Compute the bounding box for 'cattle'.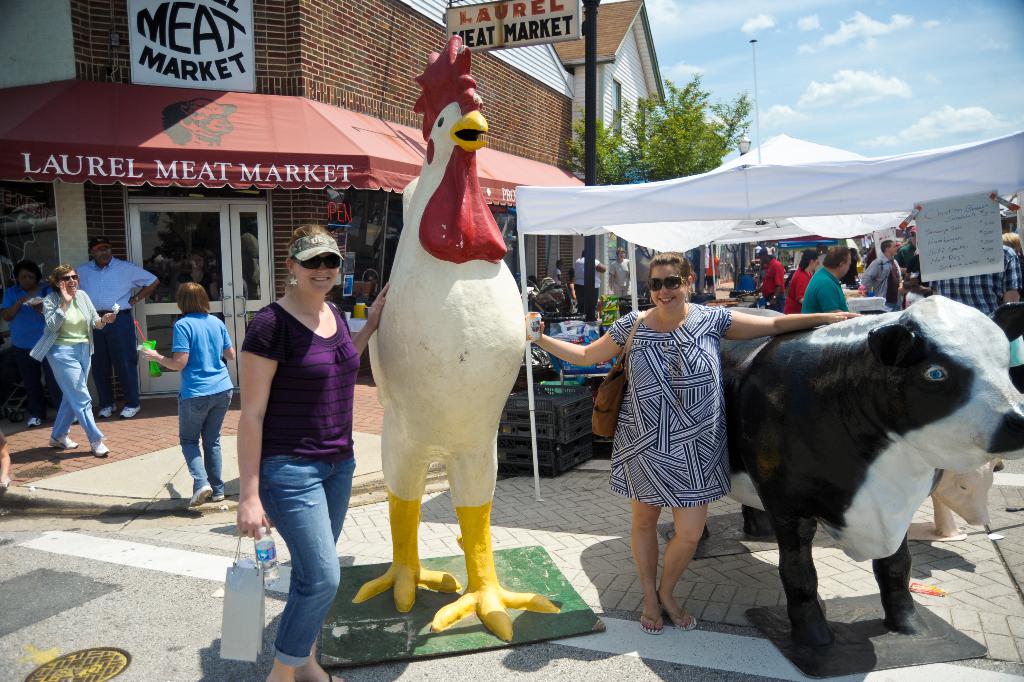
<region>354, 33, 558, 641</region>.
